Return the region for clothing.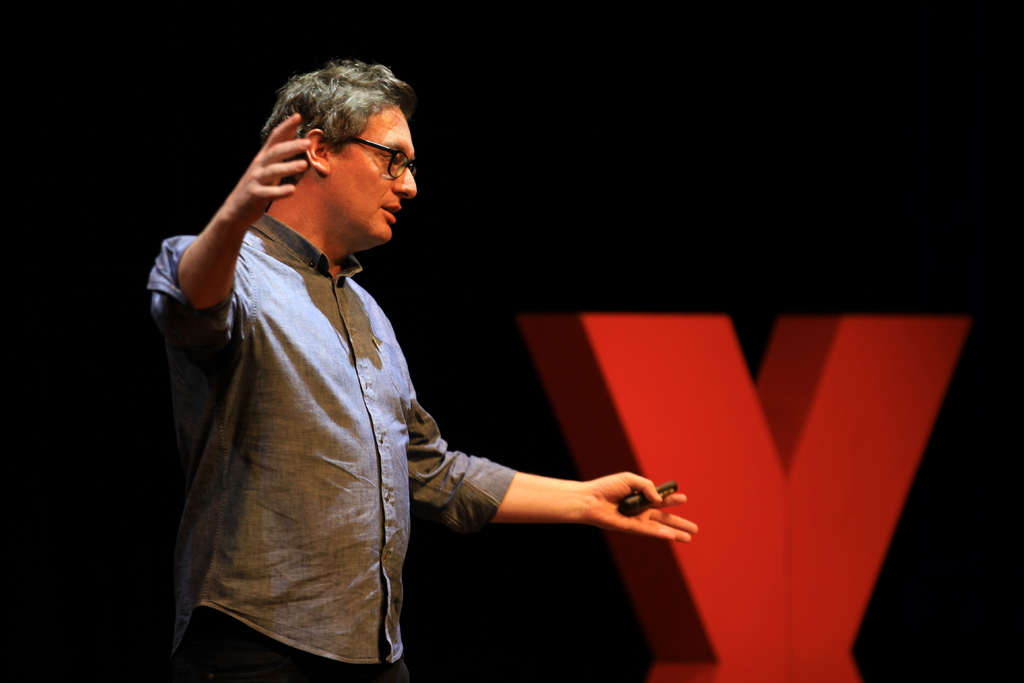
bbox=[140, 190, 522, 682].
